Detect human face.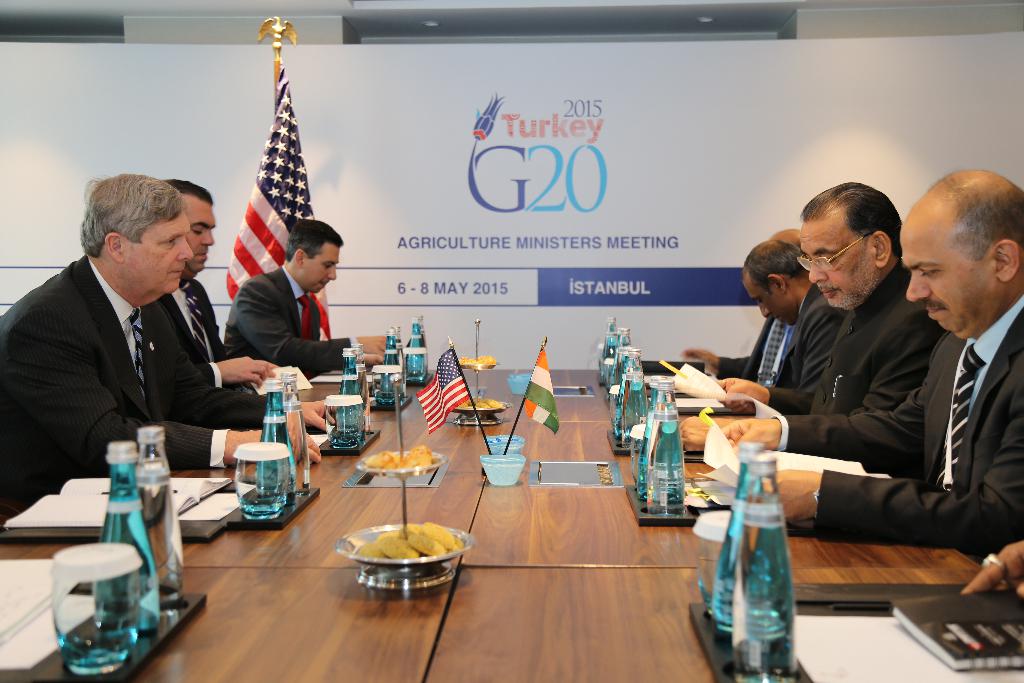
Detected at <bbox>745, 273, 792, 327</bbox>.
